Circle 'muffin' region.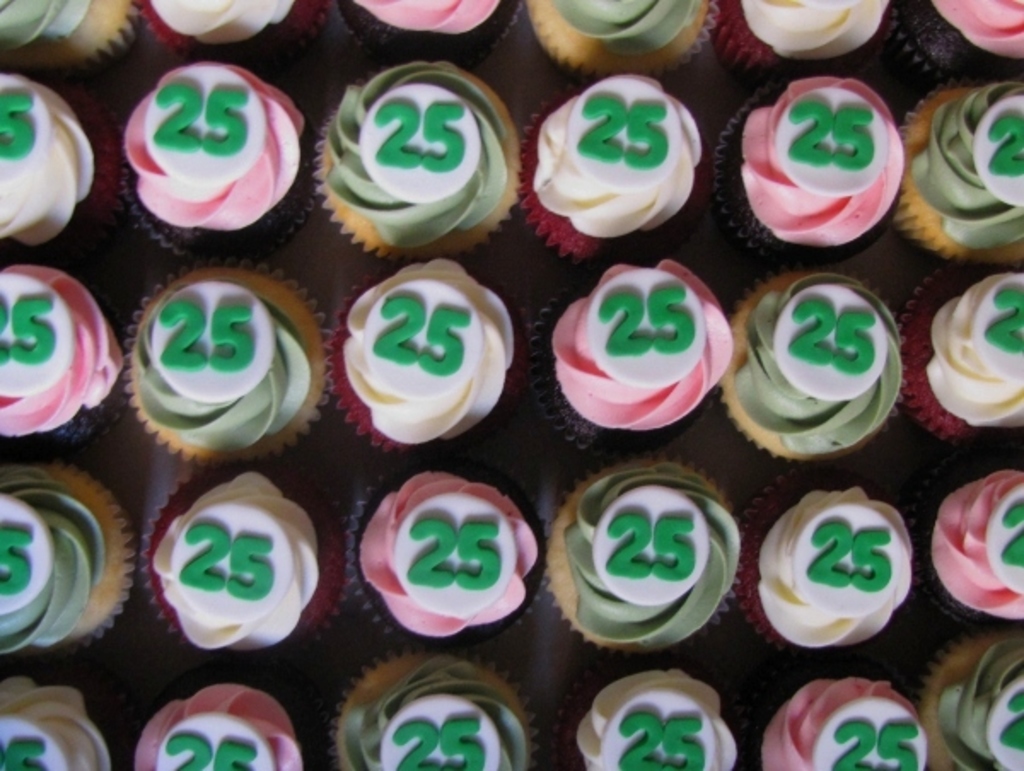
Region: pyautogui.locateOnScreen(137, 462, 355, 665).
